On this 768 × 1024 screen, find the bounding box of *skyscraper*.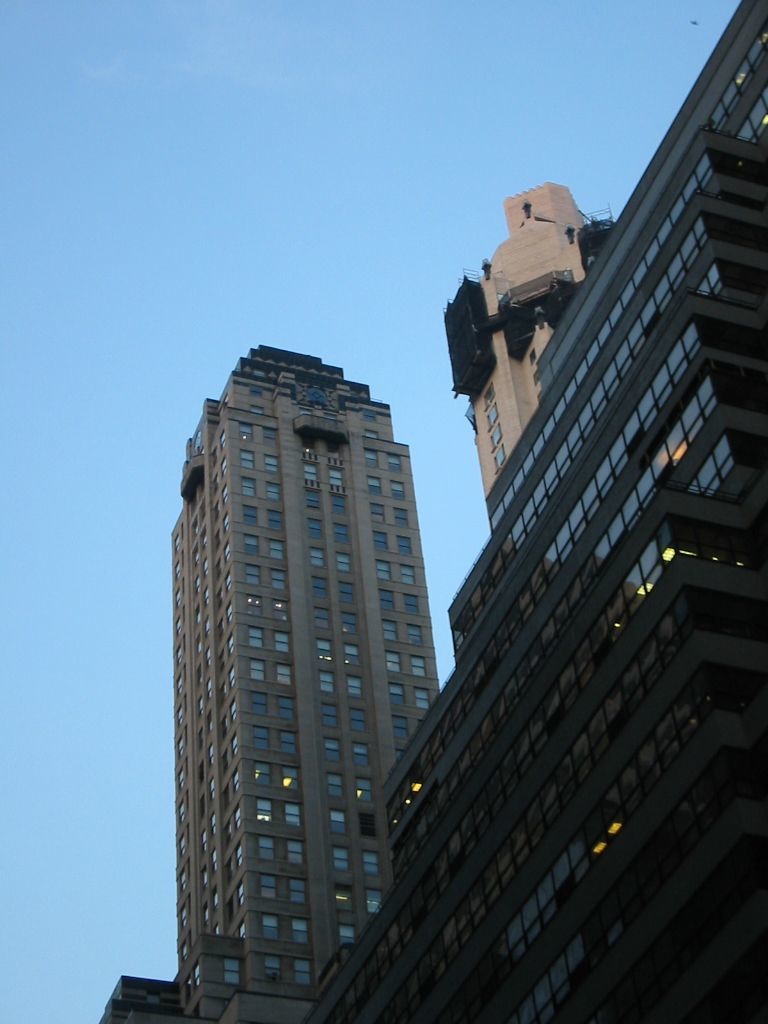
Bounding box: Rect(165, 349, 446, 1023).
